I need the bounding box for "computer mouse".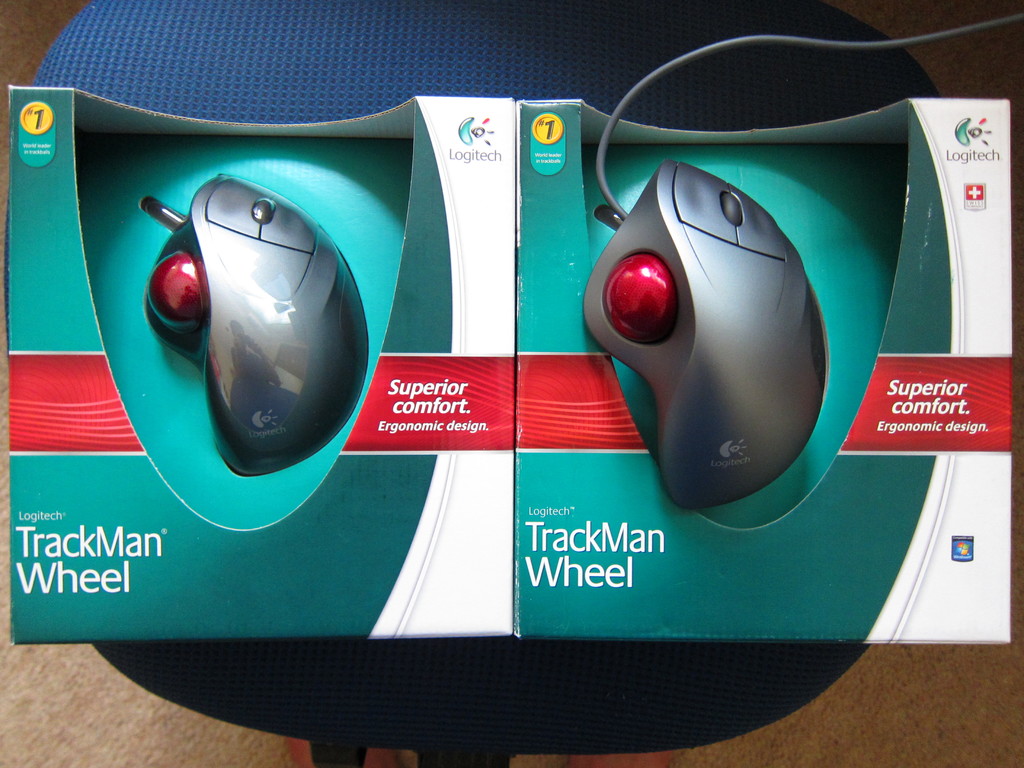
Here it is: box=[582, 162, 828, 511].
